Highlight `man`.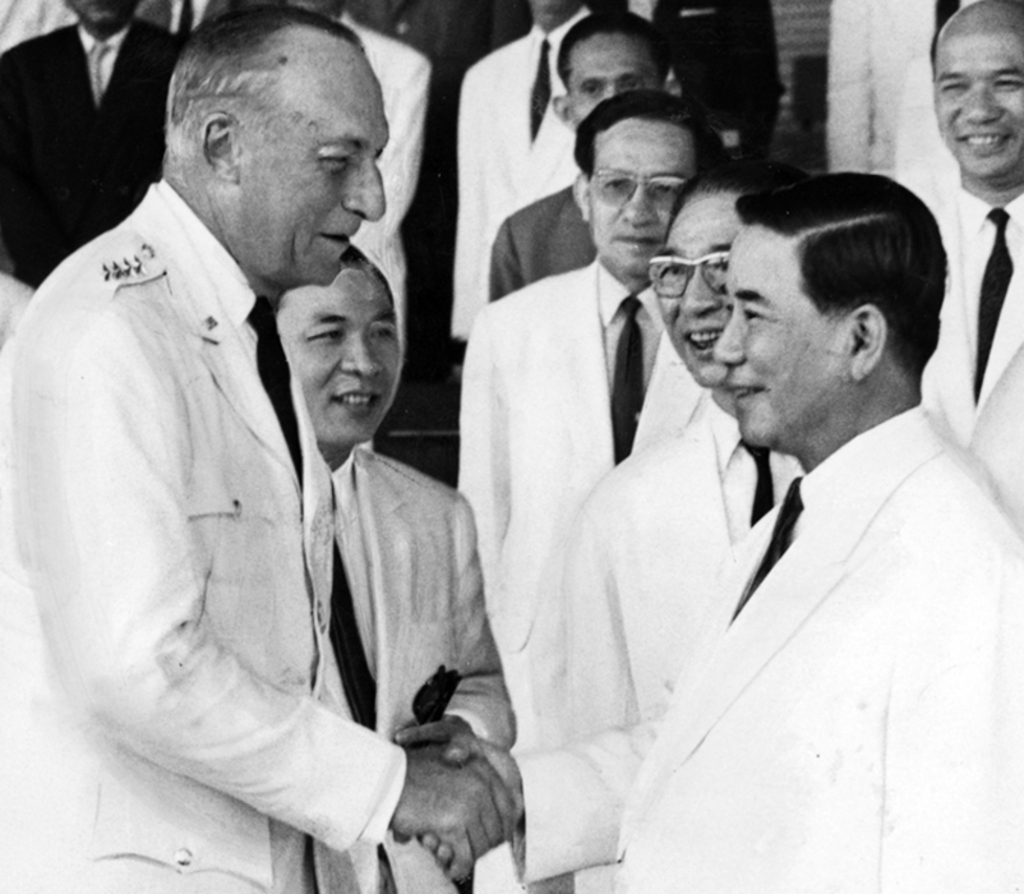
Highlighted region: [479, 5, 770, 300].
